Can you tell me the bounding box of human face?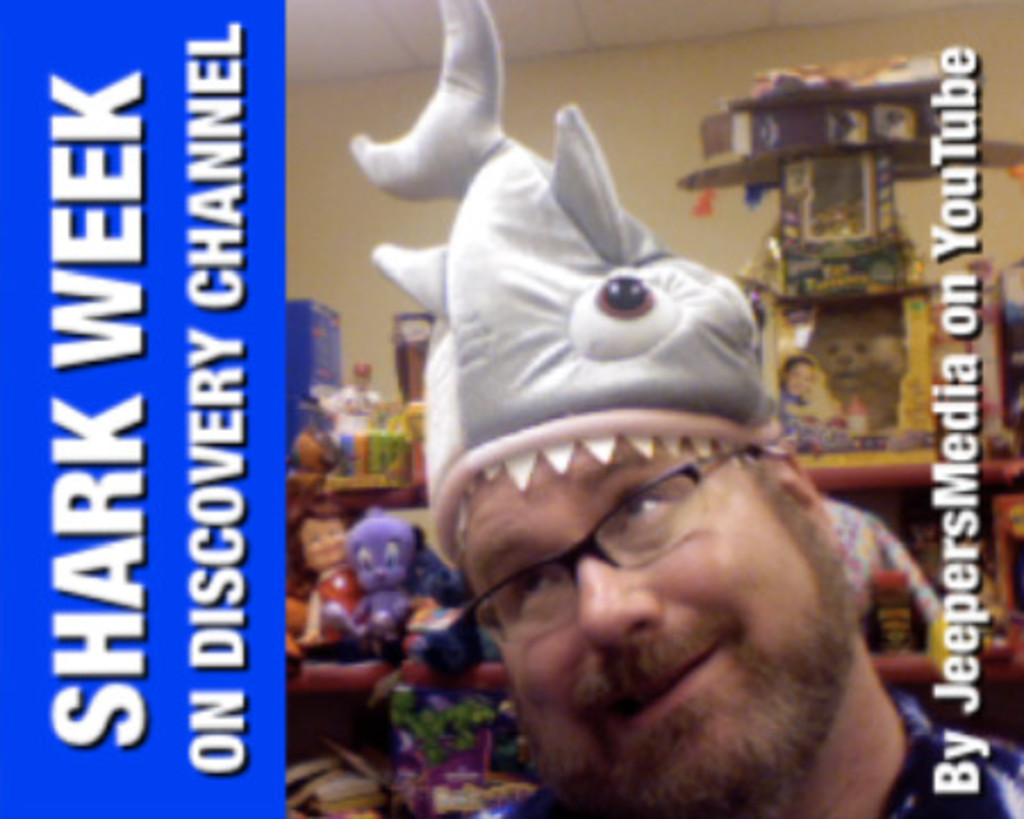
bbox=[303, 519, 341, 564].
